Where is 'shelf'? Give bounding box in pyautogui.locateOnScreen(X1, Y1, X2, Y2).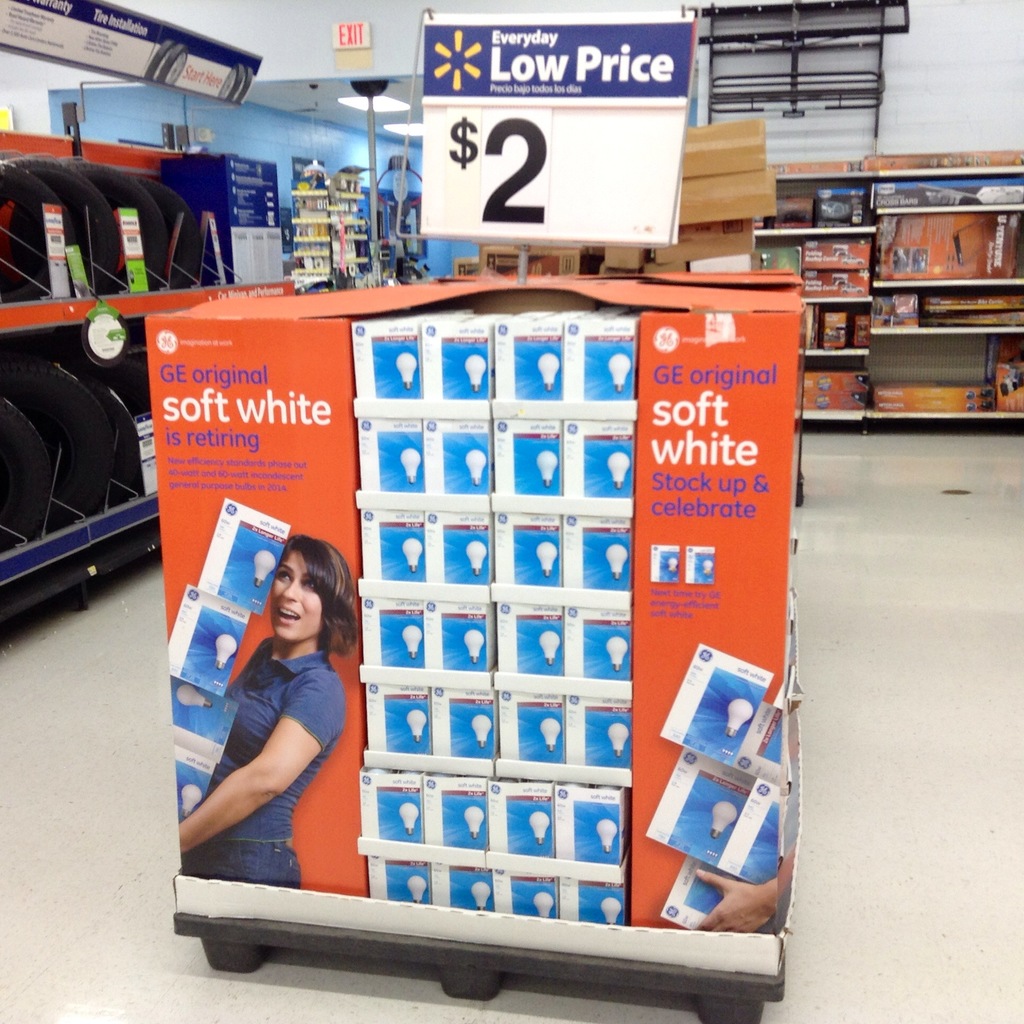
pyautogui.locateOnScreen(0, 102, 260, 612).
